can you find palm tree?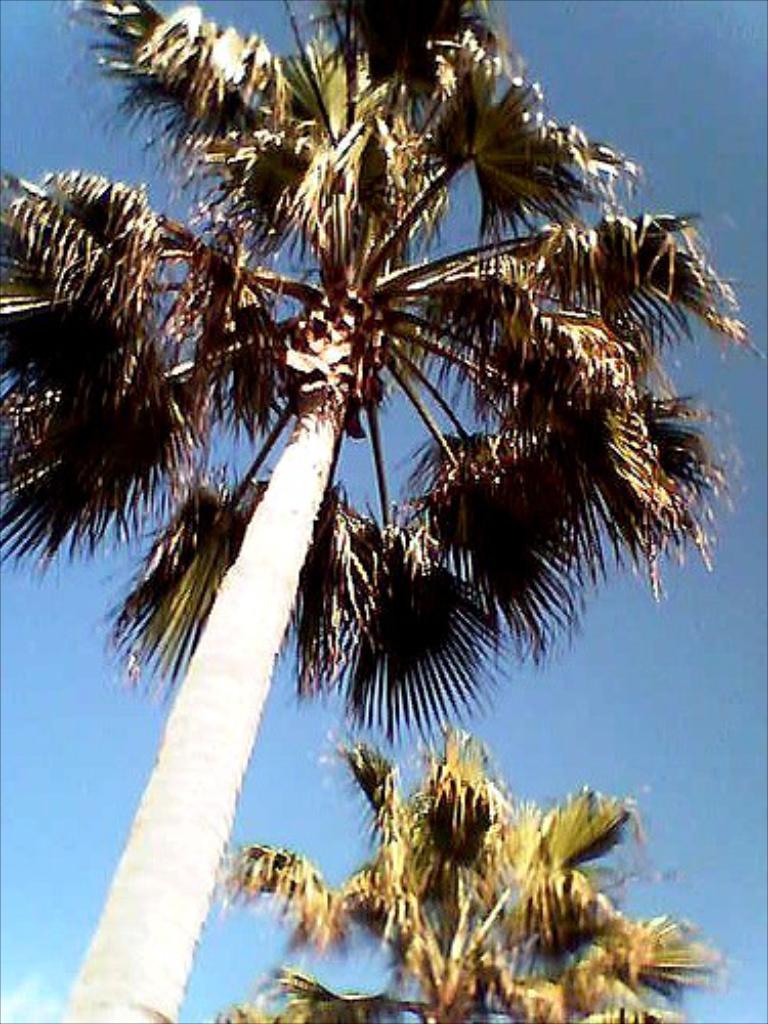
Yes, bounding box: detection(109, 35, 651, 1020).
